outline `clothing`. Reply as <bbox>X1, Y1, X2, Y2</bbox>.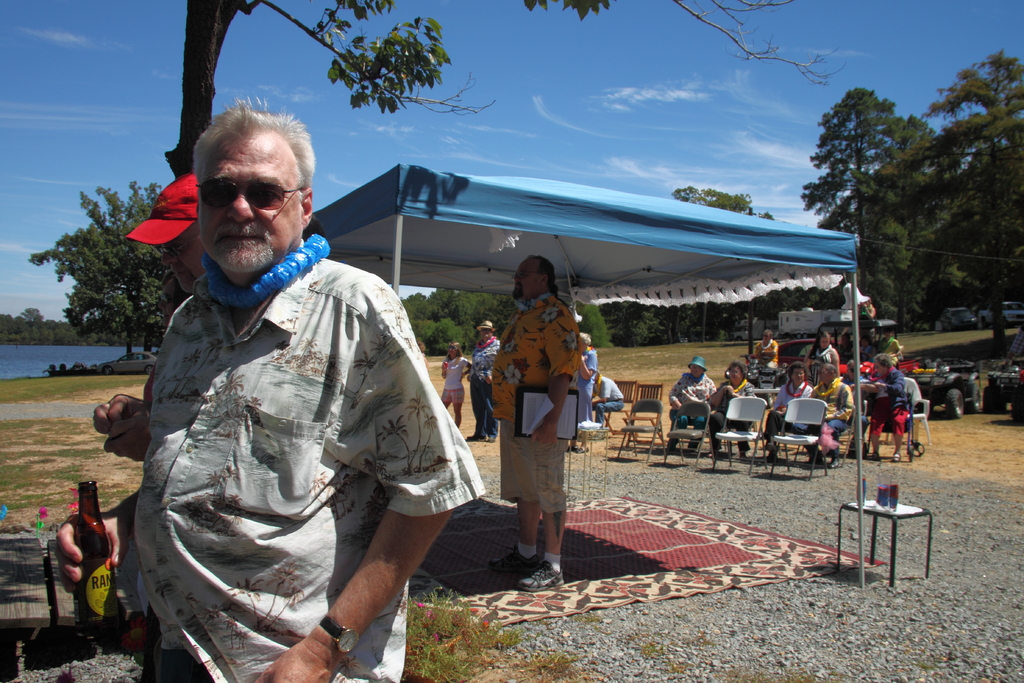
<bbox>465, 325, 502, 435</bbox>.
